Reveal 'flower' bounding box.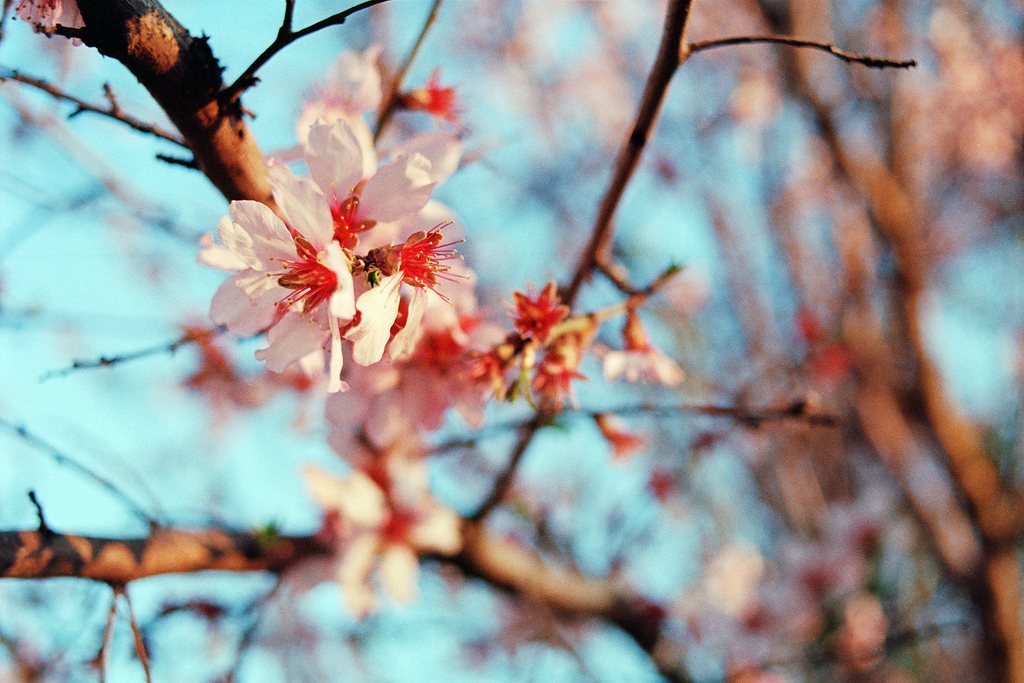
Revealed: <bbox>603, 309, 689, 385</bbox>.
